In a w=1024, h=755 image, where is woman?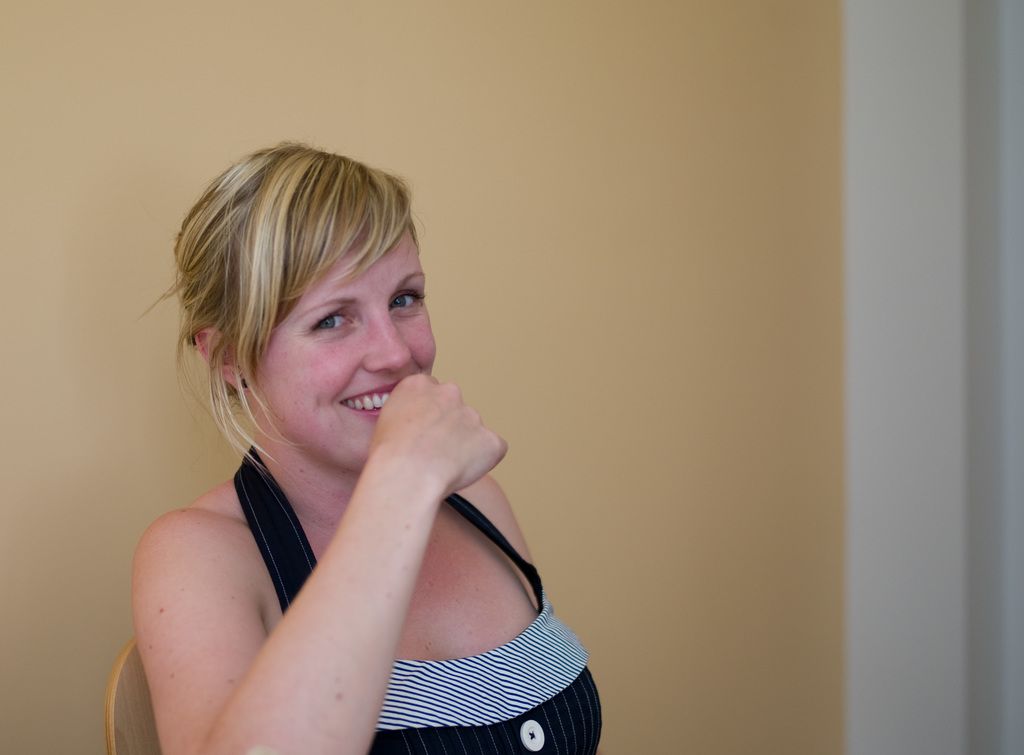
l=106, t=131, r=595, b=754.
